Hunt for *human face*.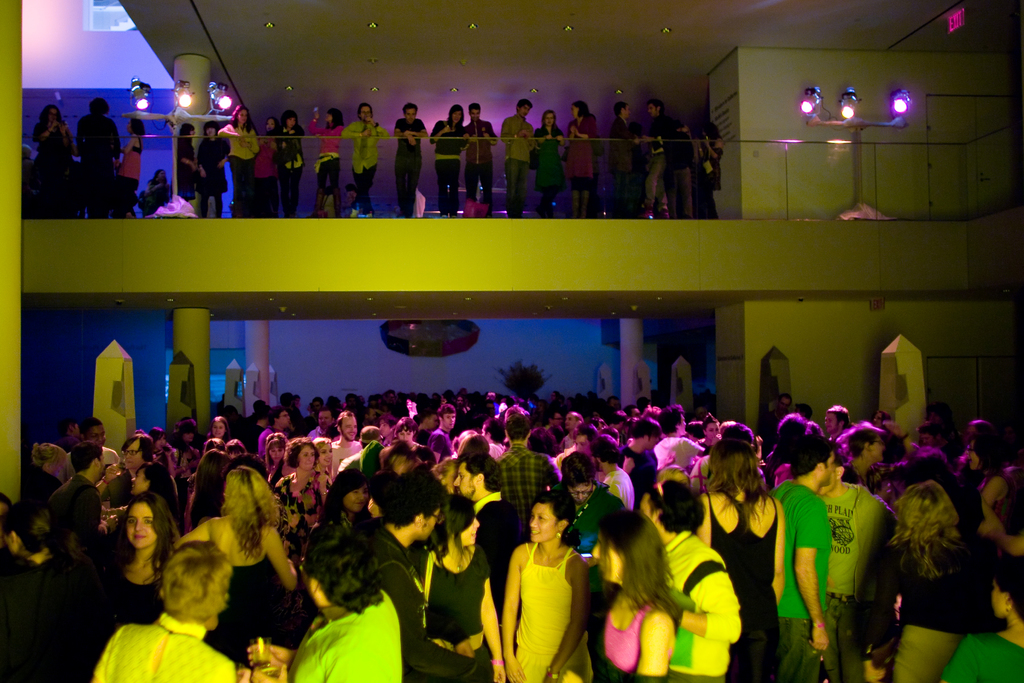
Hunted down at 298, 442, 316, 471.
